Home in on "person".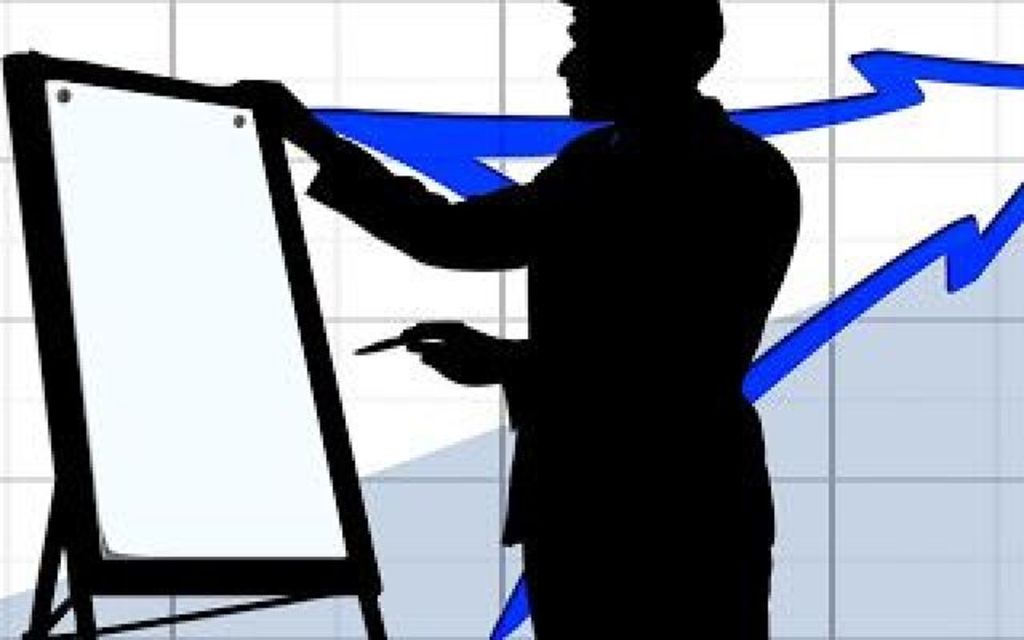
Homed in at (left=224, top=0, right=805, bottom=638).
